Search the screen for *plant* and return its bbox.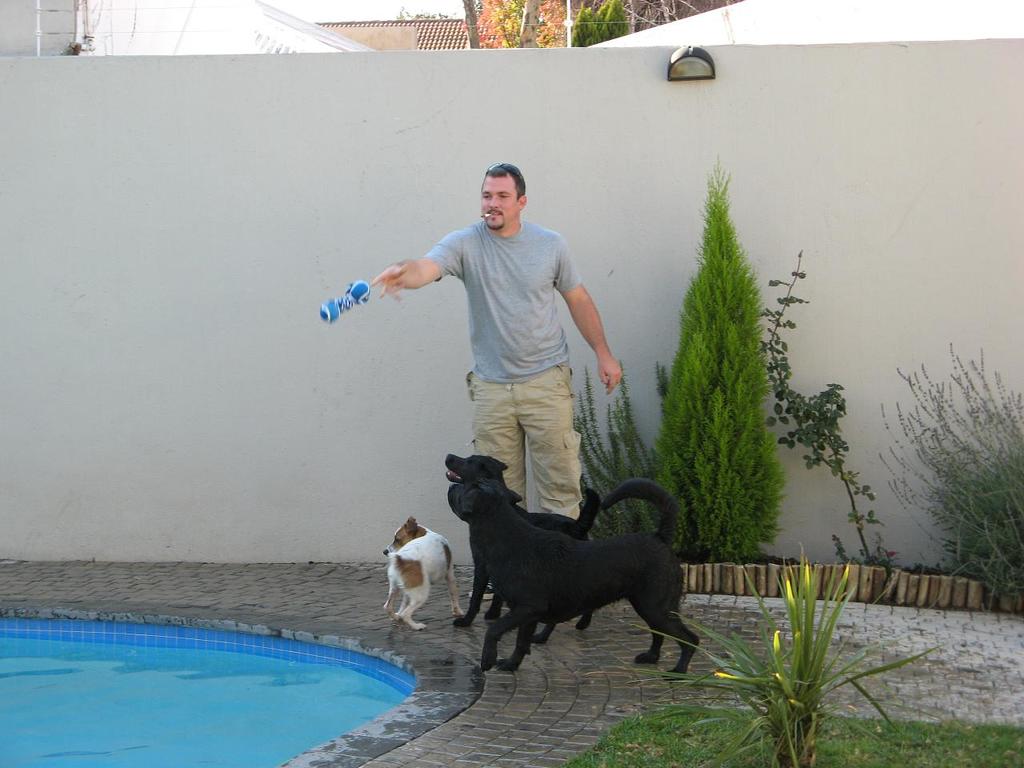
Found: 552,356,672,554.
